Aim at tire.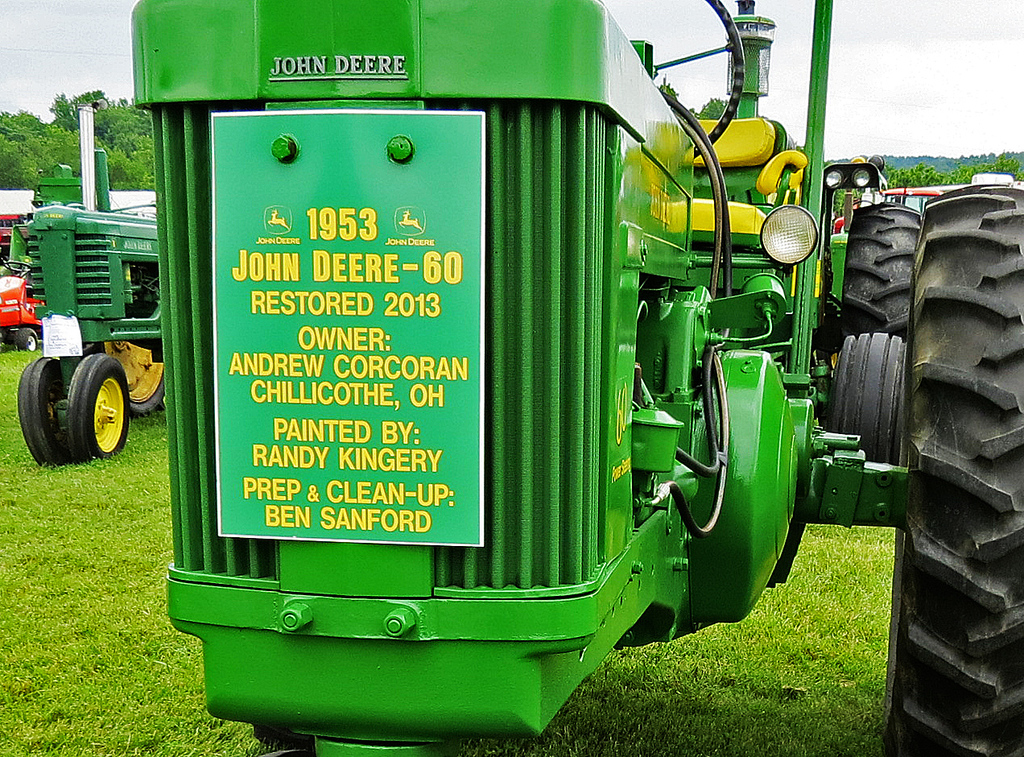
Aimed at <region>17, 328, 38, 350</region>.
